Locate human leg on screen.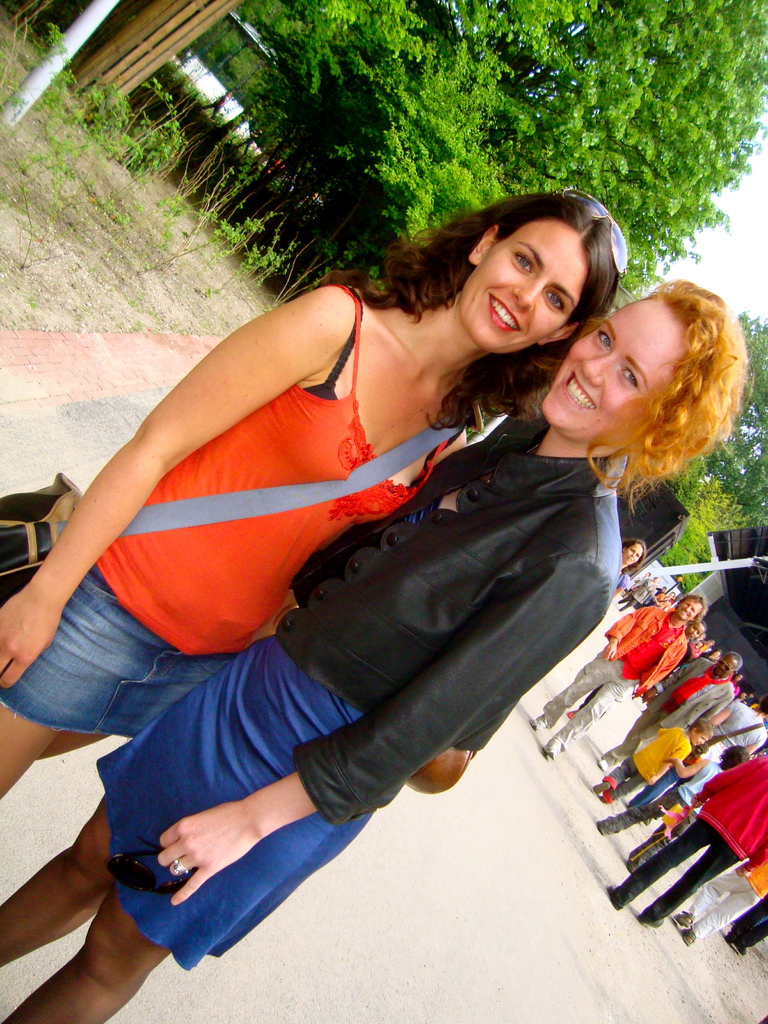
On screen at {"left": 0, "top": 699, "right": 52, "bottom": 797}.
